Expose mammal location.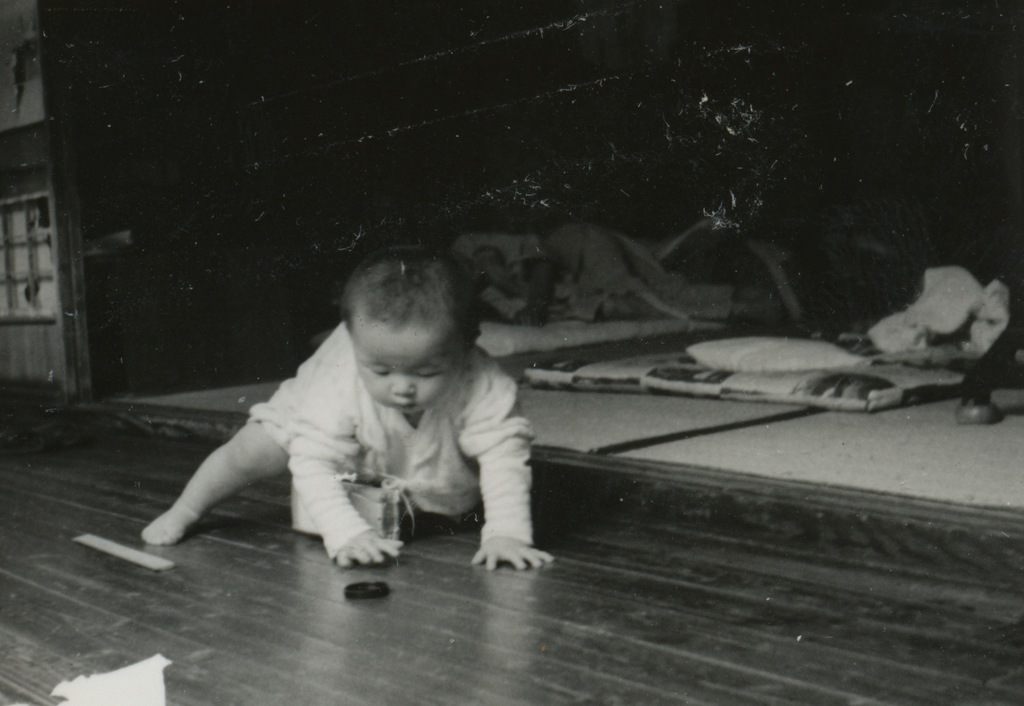
Exposed at x1=134 y1=248 x2=558 y2=566.
